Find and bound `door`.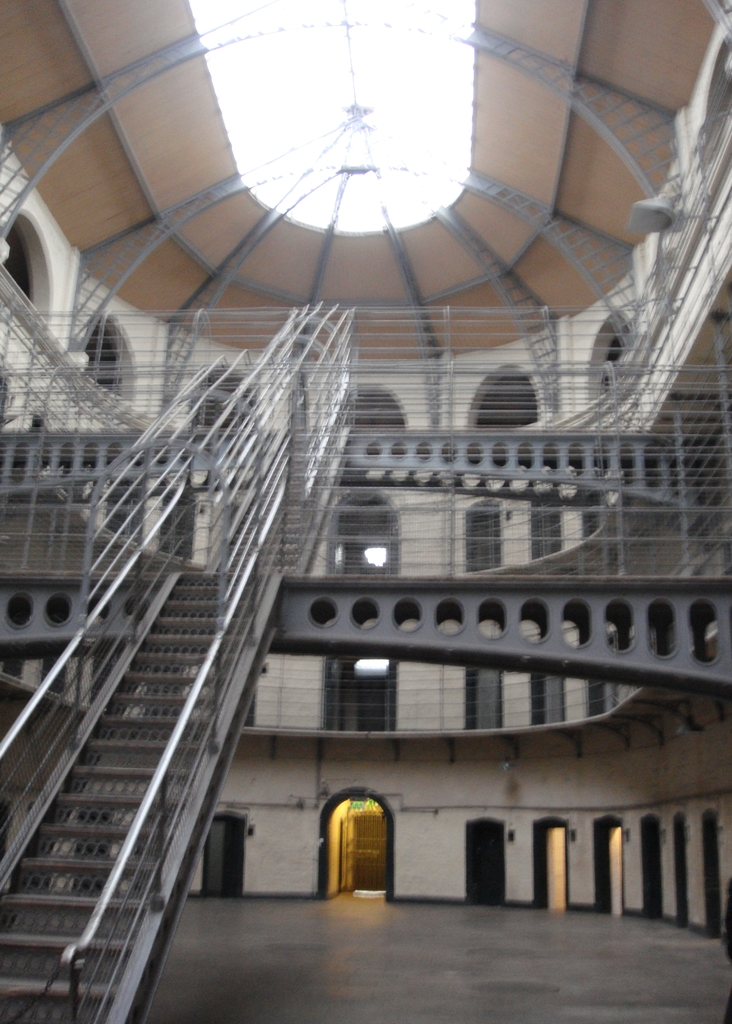
Bound: left=465, top=819, right=504, bottom=907.
